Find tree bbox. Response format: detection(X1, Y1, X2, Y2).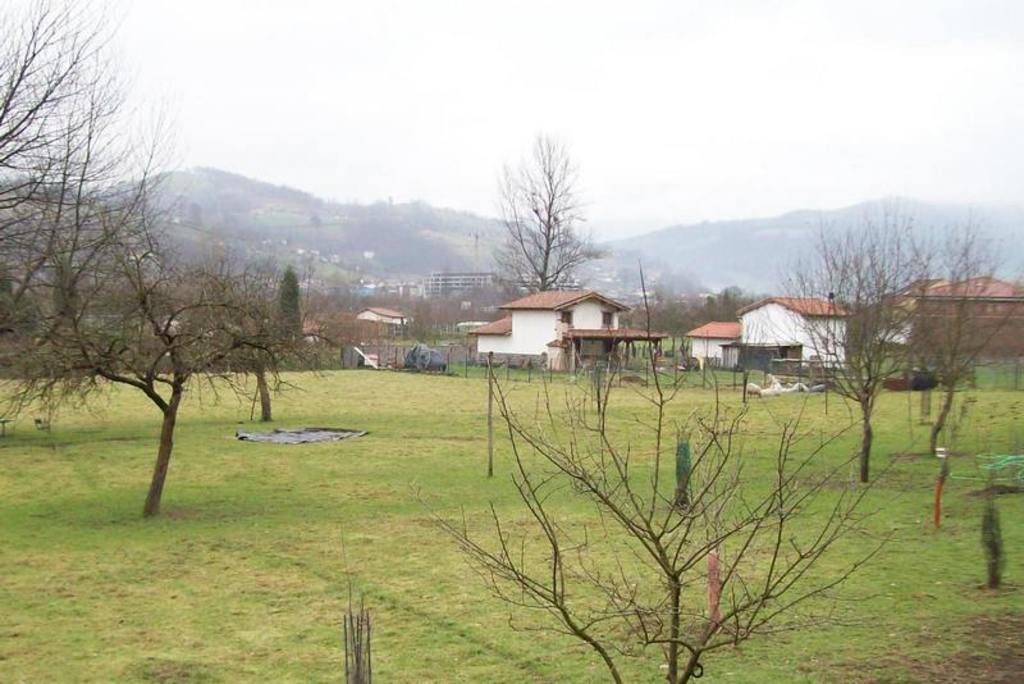
detection(426, 261, 904, 683).
